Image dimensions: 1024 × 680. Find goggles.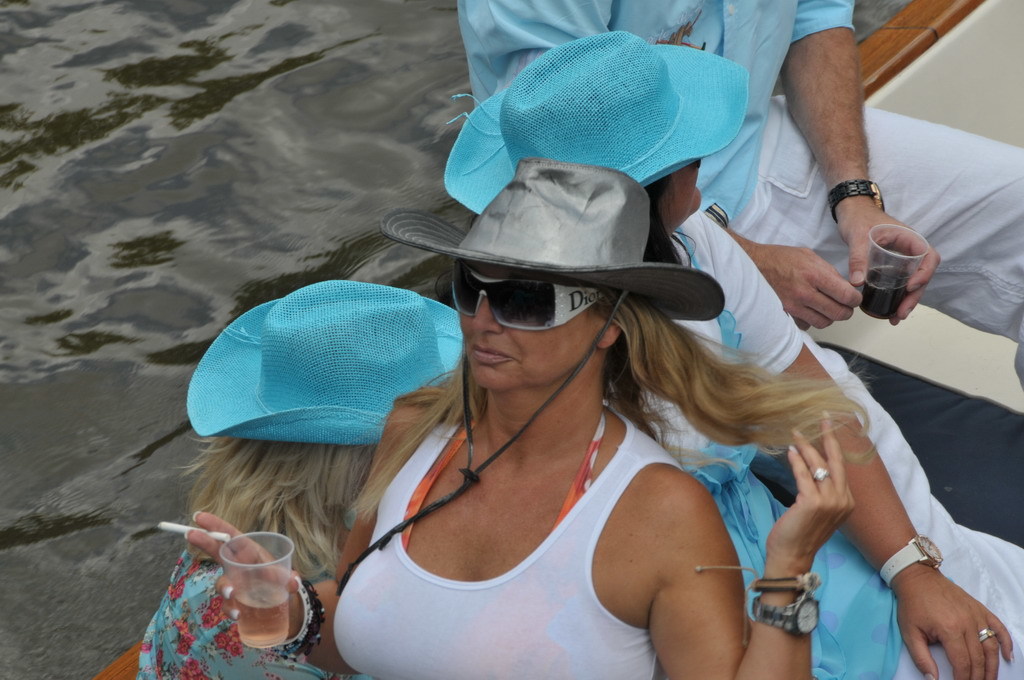
(left=449, top=260, right=617, bottom=332).
